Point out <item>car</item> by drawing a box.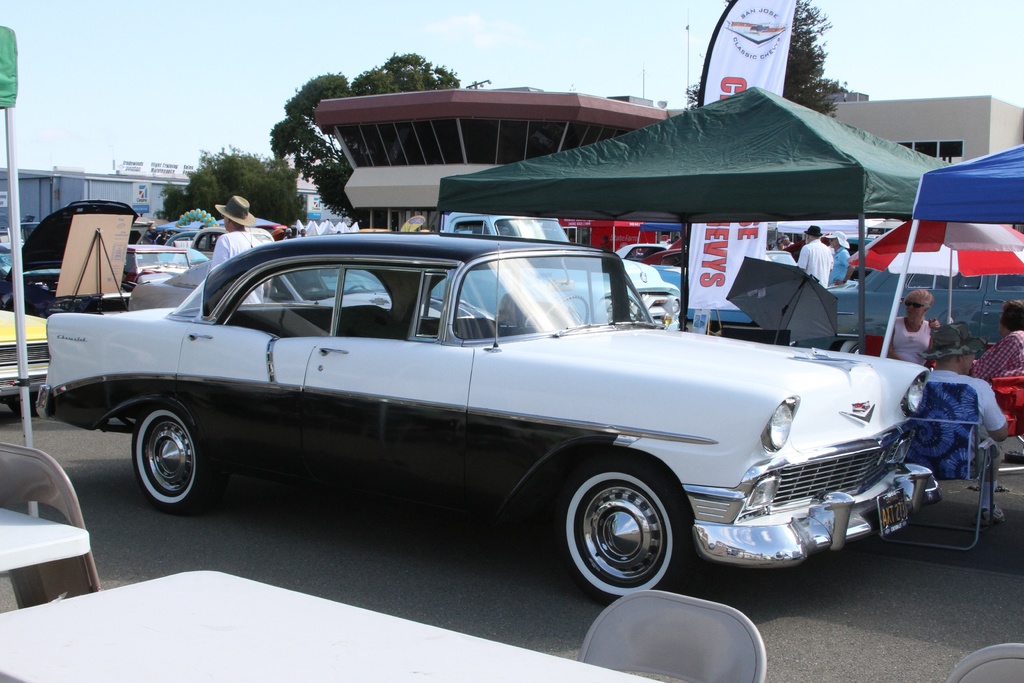
bbox(0, 189, 145, 317).
